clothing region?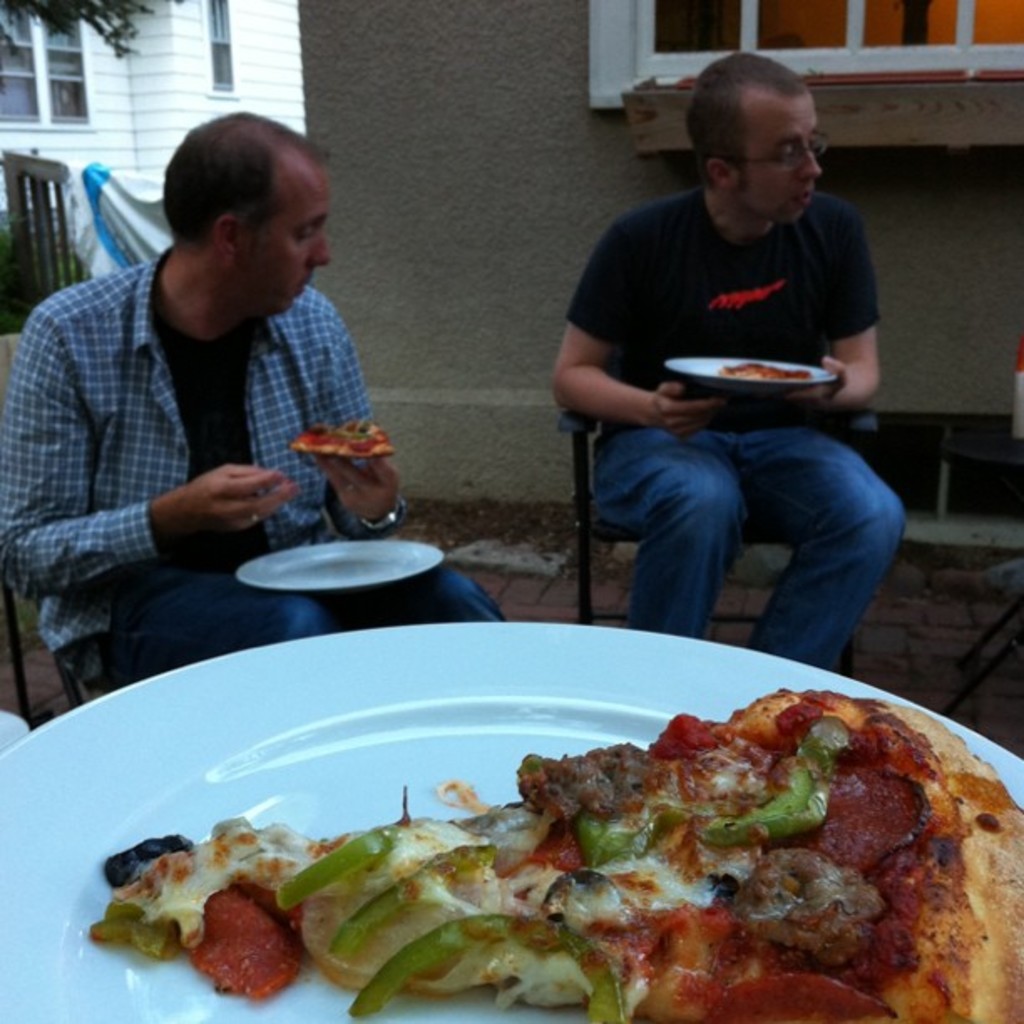
bbox=(736, 92, 823, 229)
